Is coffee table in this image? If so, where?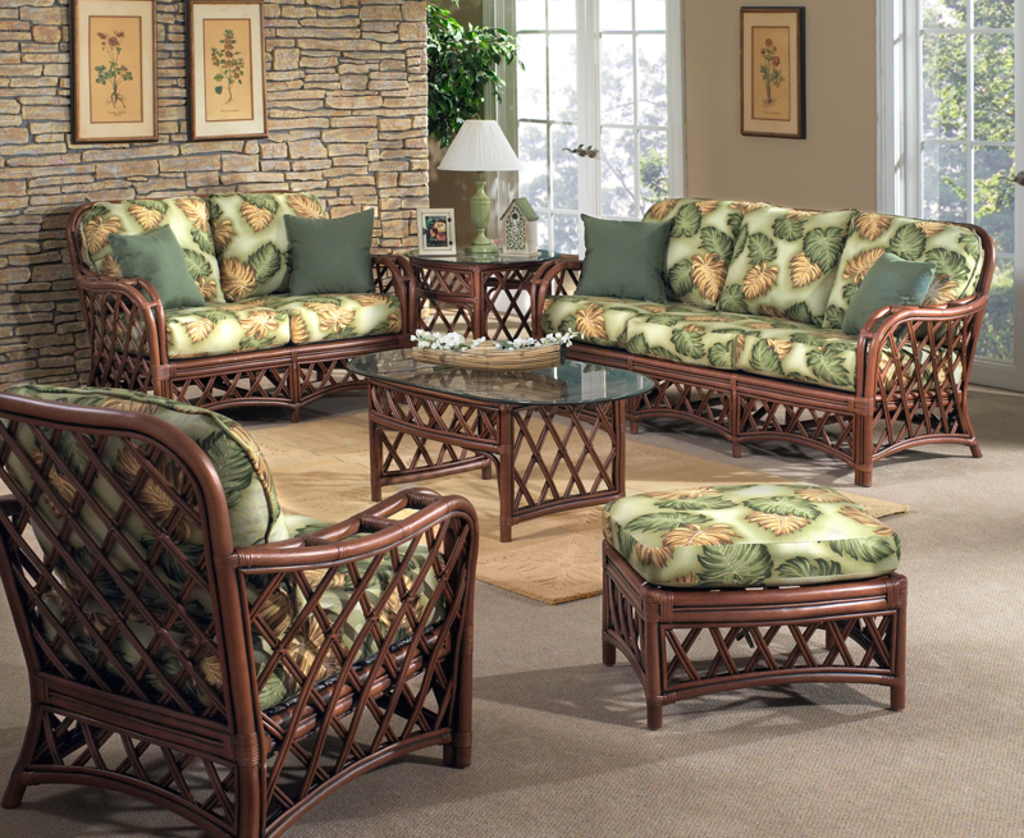
Yes, at box=[353, 333, 655, 526].
